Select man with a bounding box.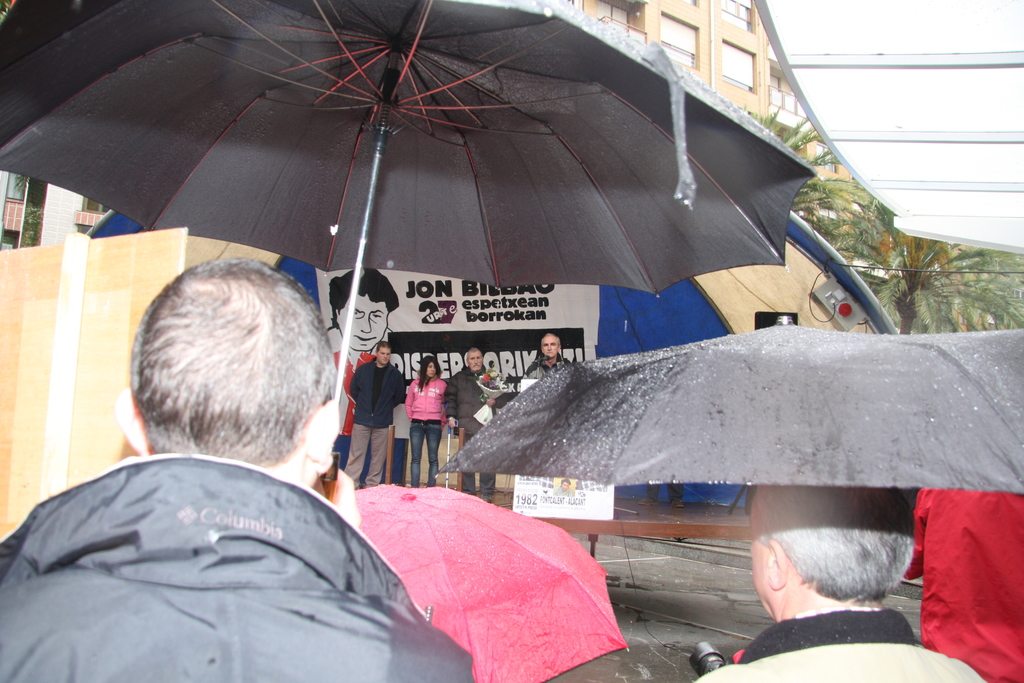
x1=686 y1=481 x2=989 y2=682.
